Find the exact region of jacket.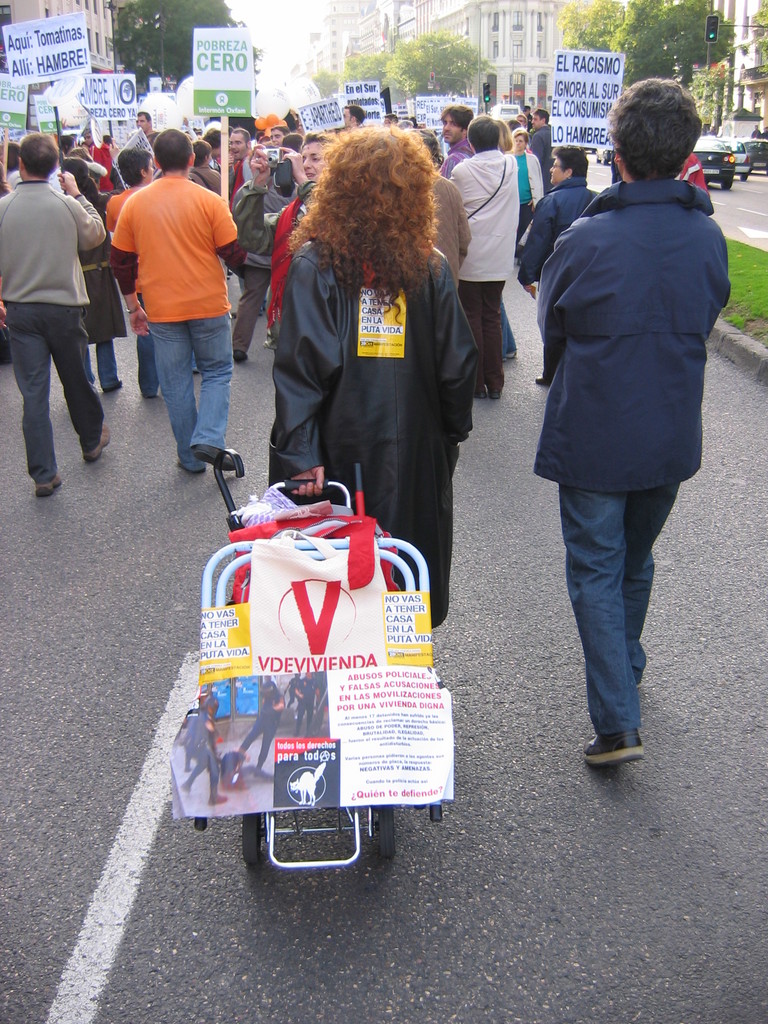
Exact region: [left=248, top=235, right=471, bottom=620].
